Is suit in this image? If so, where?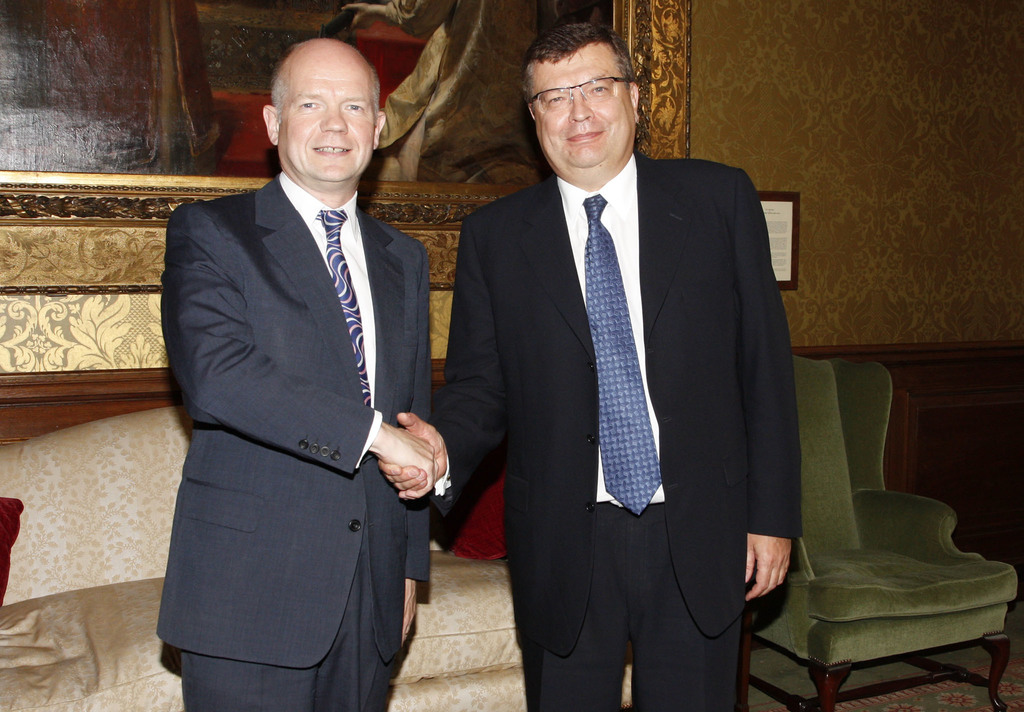
Yes, at bbox=(426, 142, 800, 709).
